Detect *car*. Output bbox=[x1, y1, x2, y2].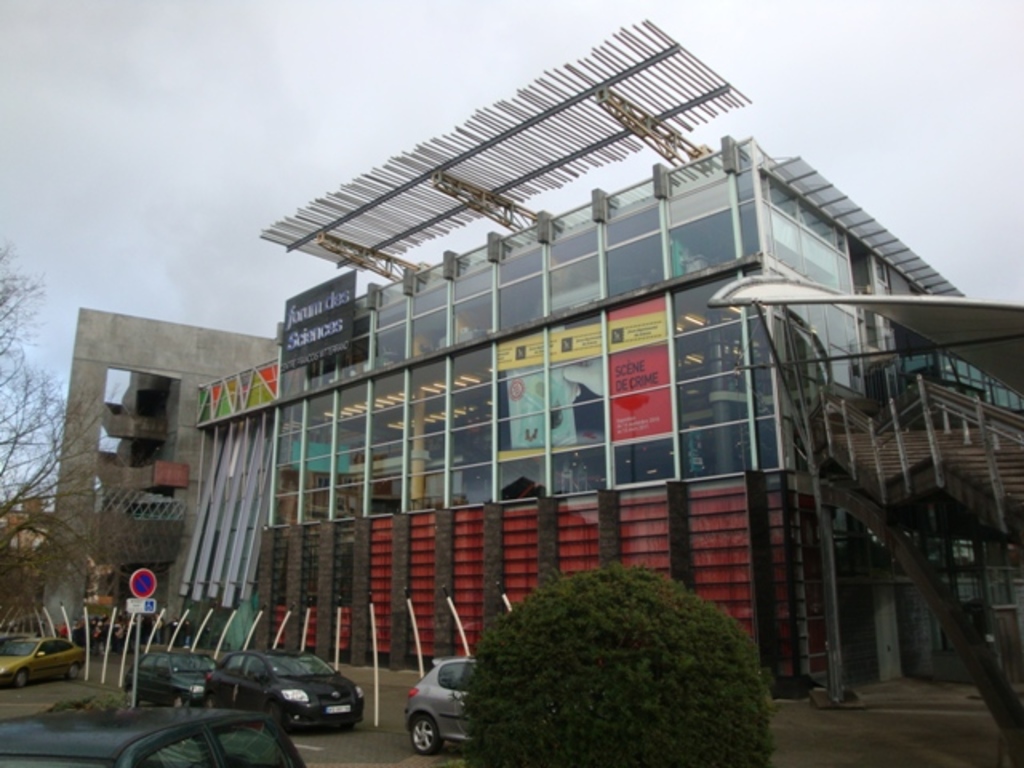
bbox=[405, 661, 470, 754].
